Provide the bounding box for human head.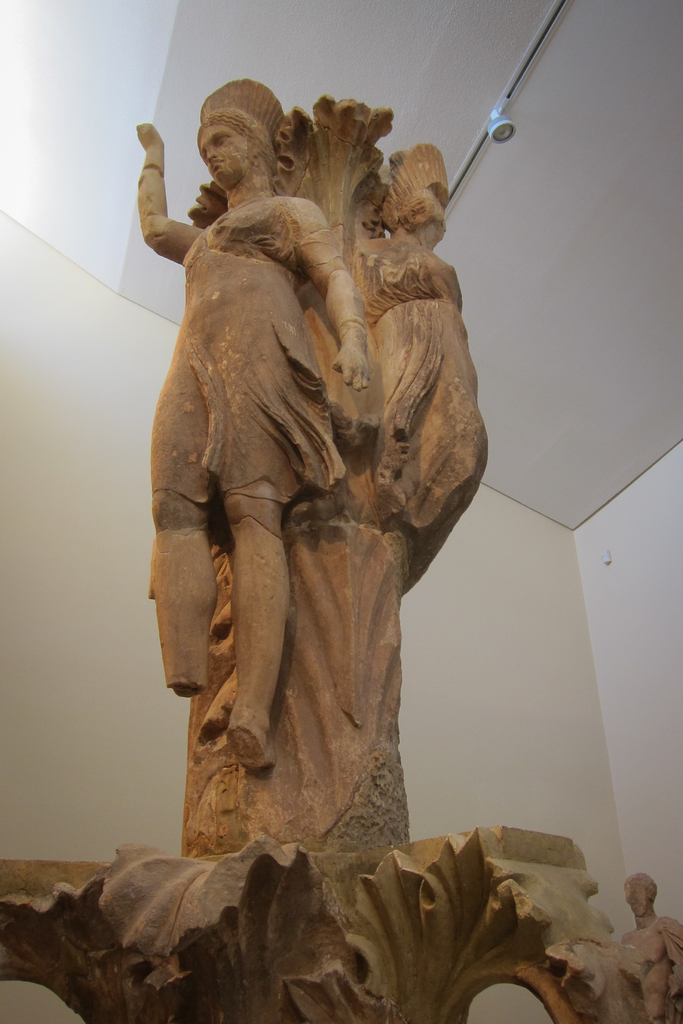
l=626, t=867, r=657, b=920.
